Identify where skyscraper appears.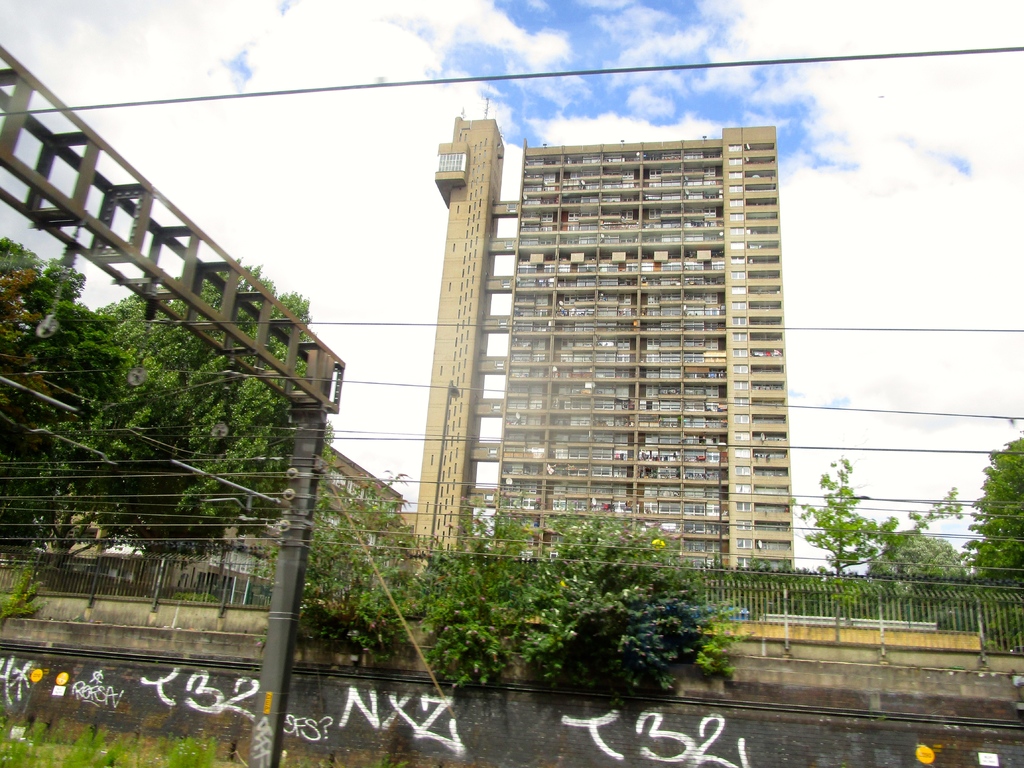
Appears at bbox=[396, 122, 809, 591].
